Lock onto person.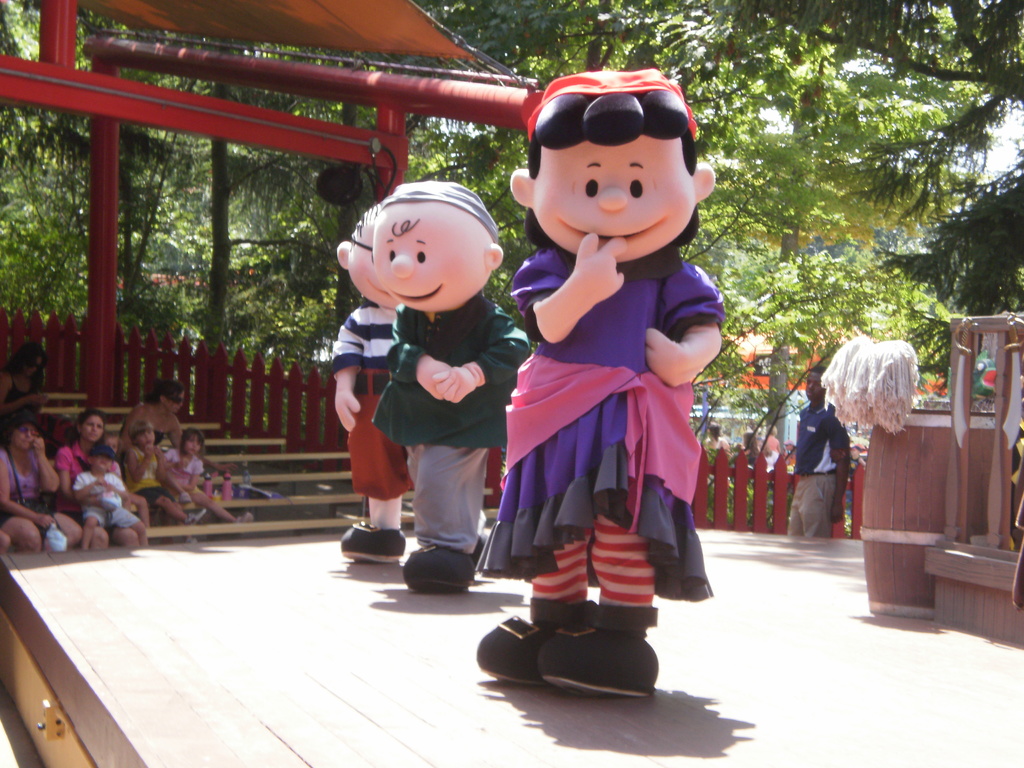
Locked: x1=168 y1=428 x2=246 y2=534.
